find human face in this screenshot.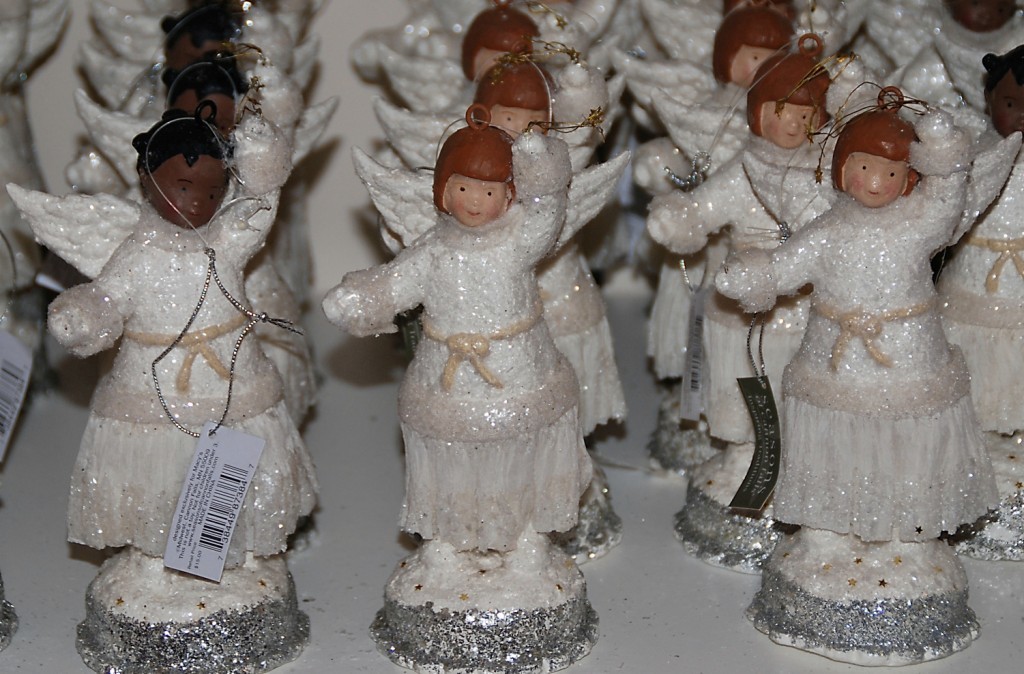
The bounding box for human face is select_region(477, 49, 510, 84).
